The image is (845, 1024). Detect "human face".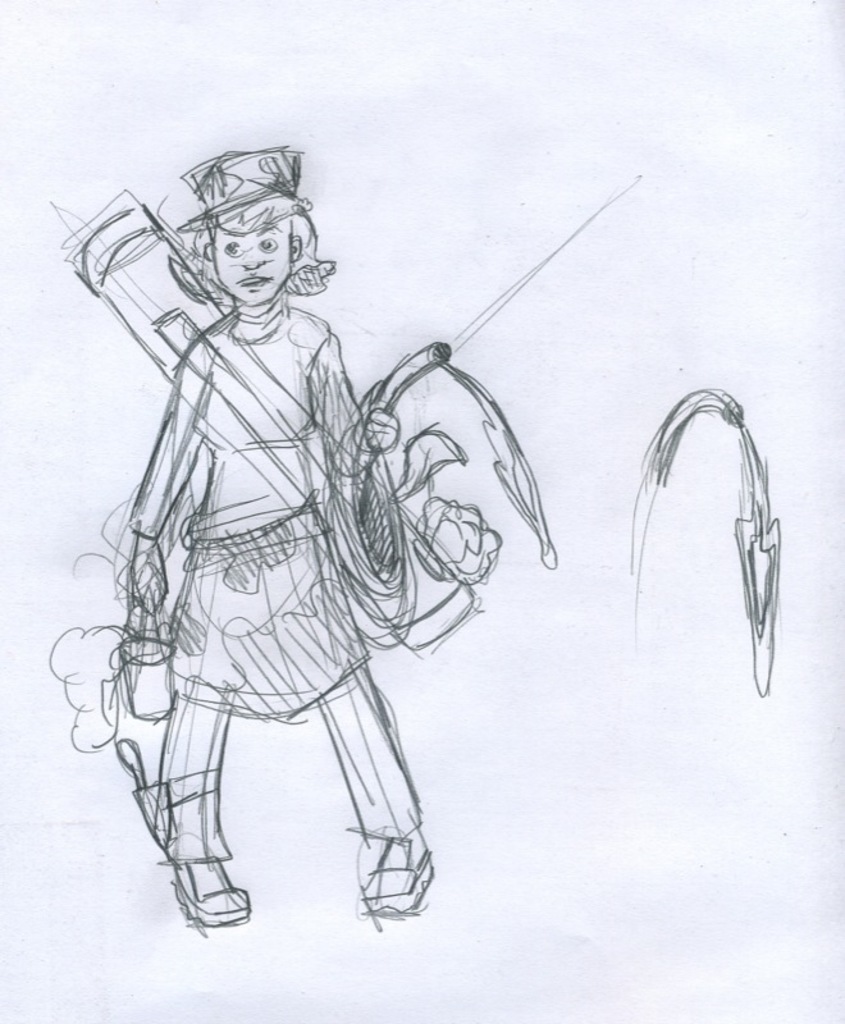
Detection: rect(214, 224, 294, 303).
